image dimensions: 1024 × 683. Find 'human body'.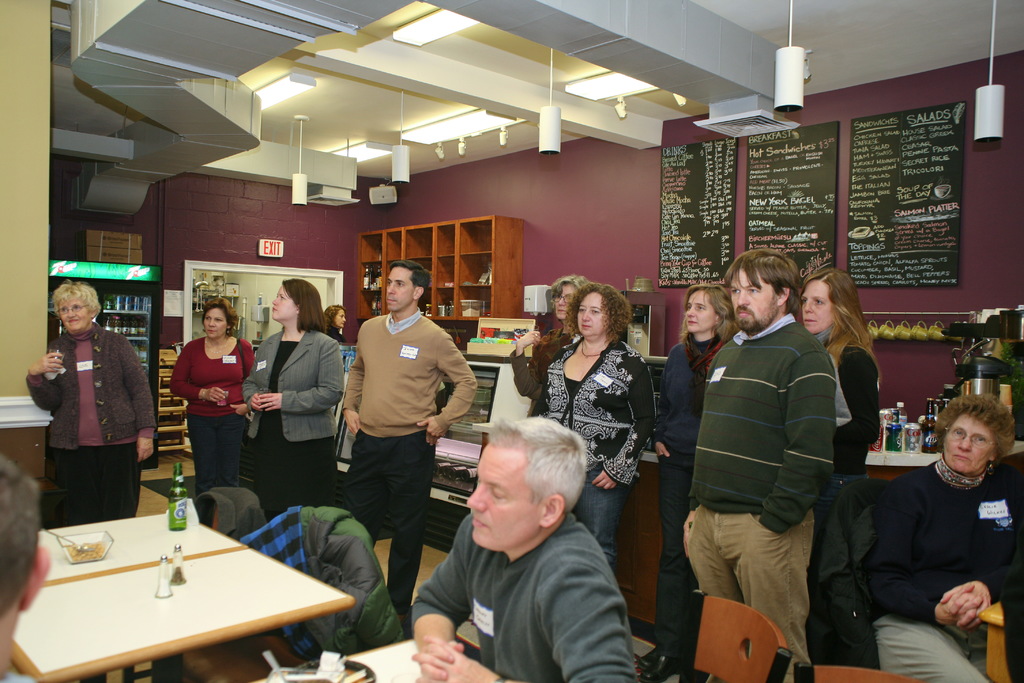
x1=23 y1=280 x2=161 y2=524.
